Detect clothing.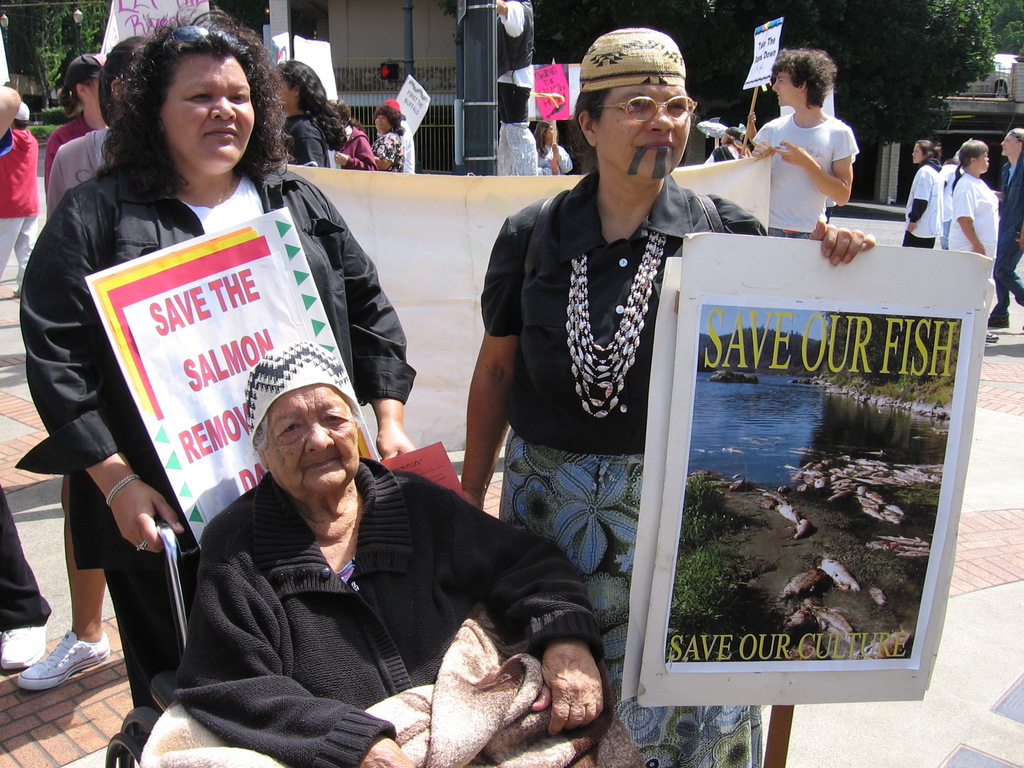
Detected at (x1=330, y1=125, x2=376, y2=166).
